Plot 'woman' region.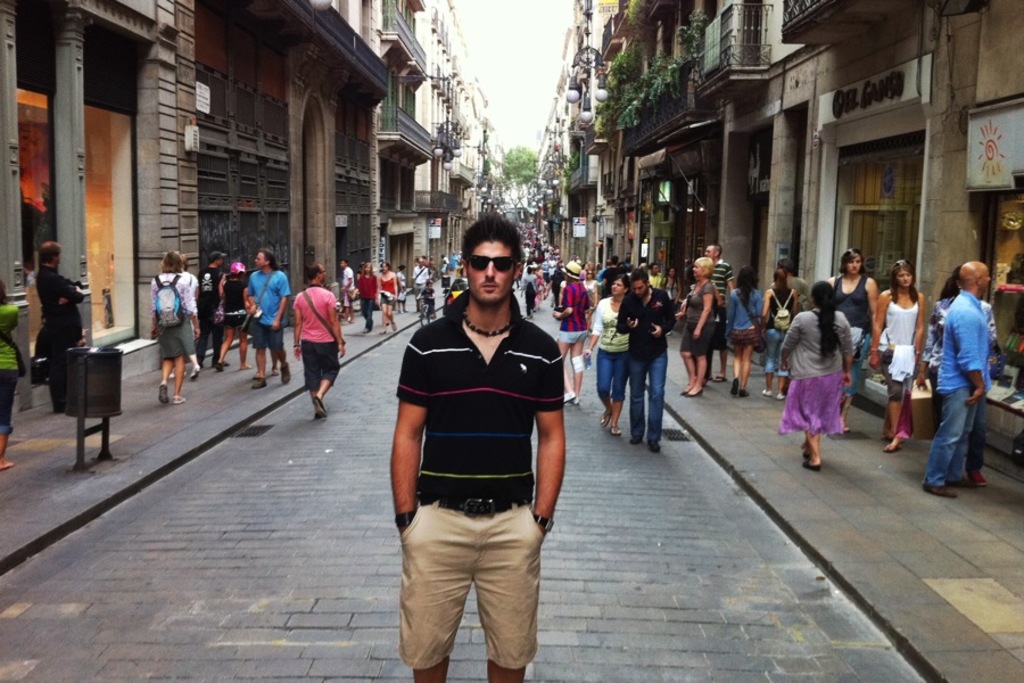
Plotted at (x1=348, y1=258, x2=379, y2=328).
